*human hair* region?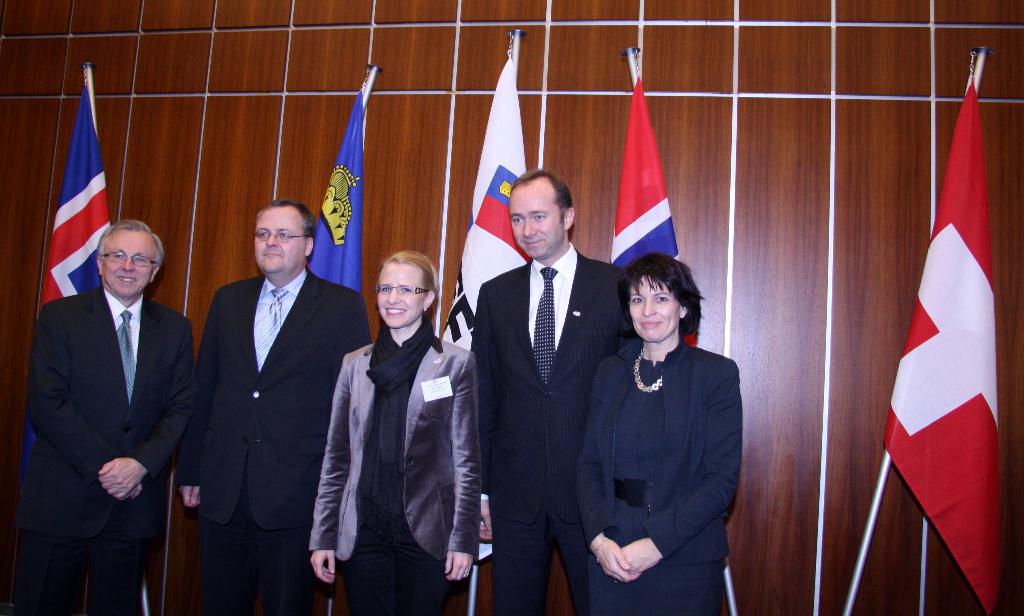
pyautogui.locateOnScreen(378, 249, 439, 316)
